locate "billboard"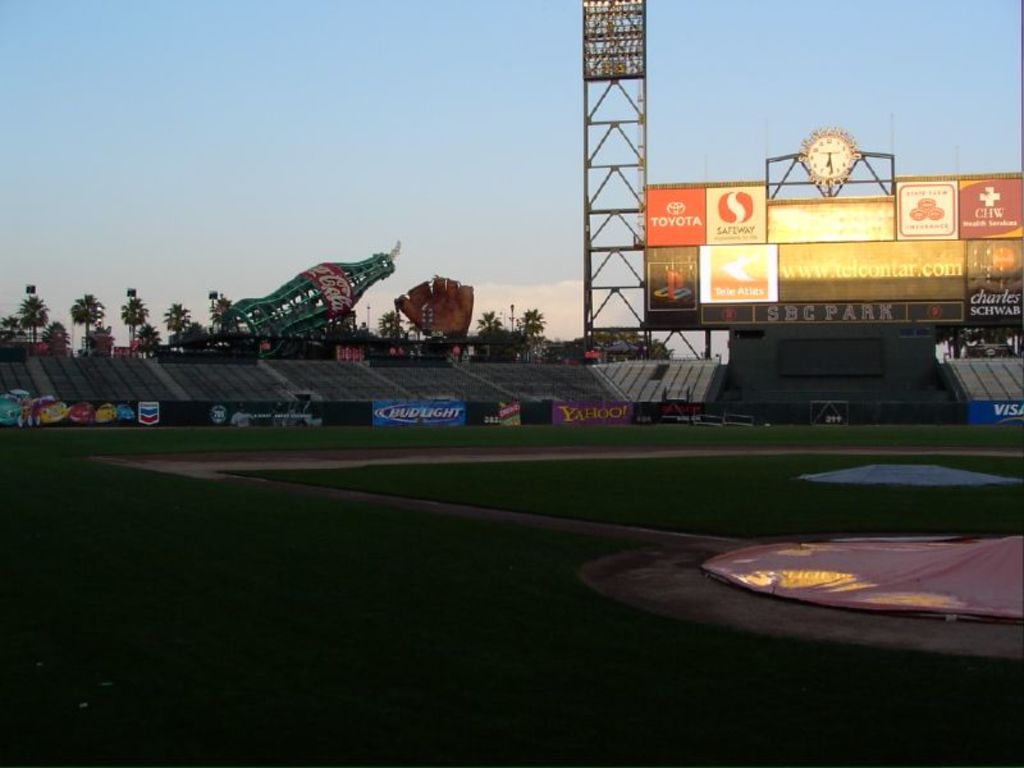
649,253,703,328
